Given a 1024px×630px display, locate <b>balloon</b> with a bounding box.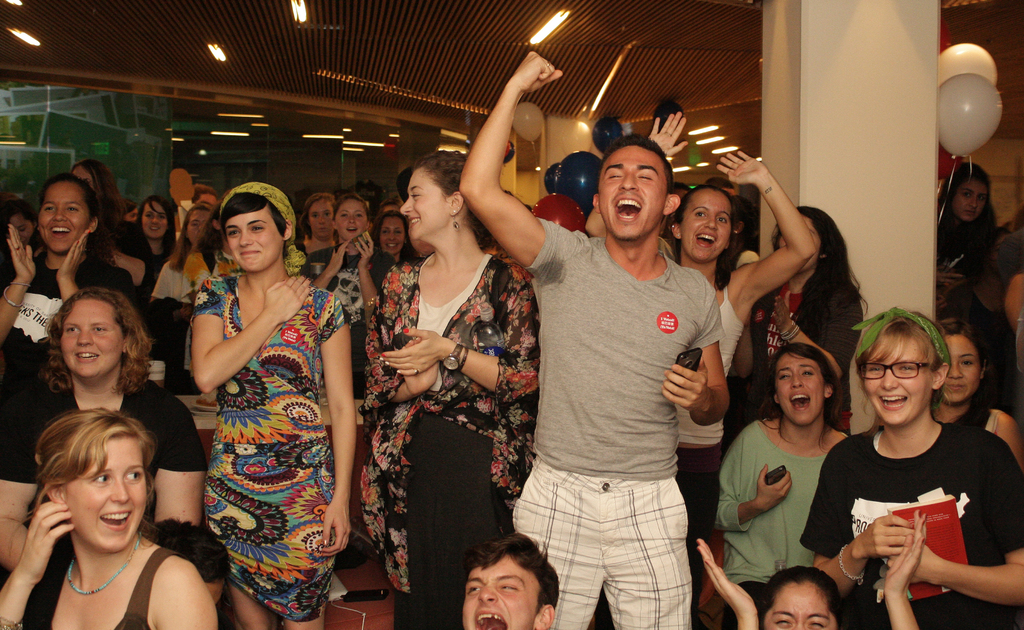
Located: bbox=[938, 72, 1003, 165].
